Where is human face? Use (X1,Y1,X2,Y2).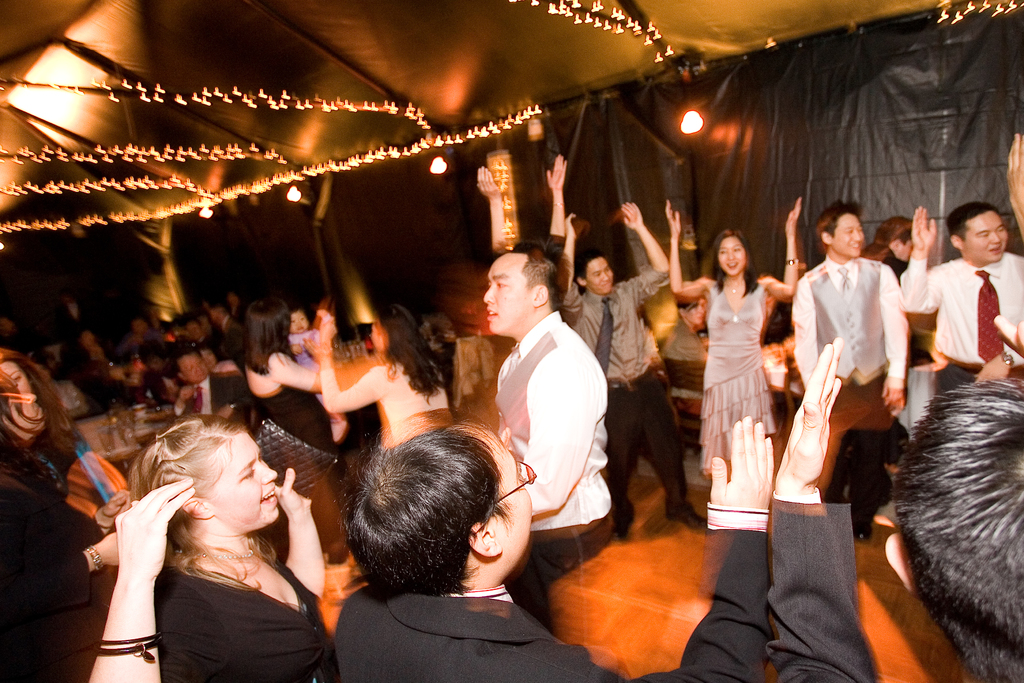
(210,425,278,530).
